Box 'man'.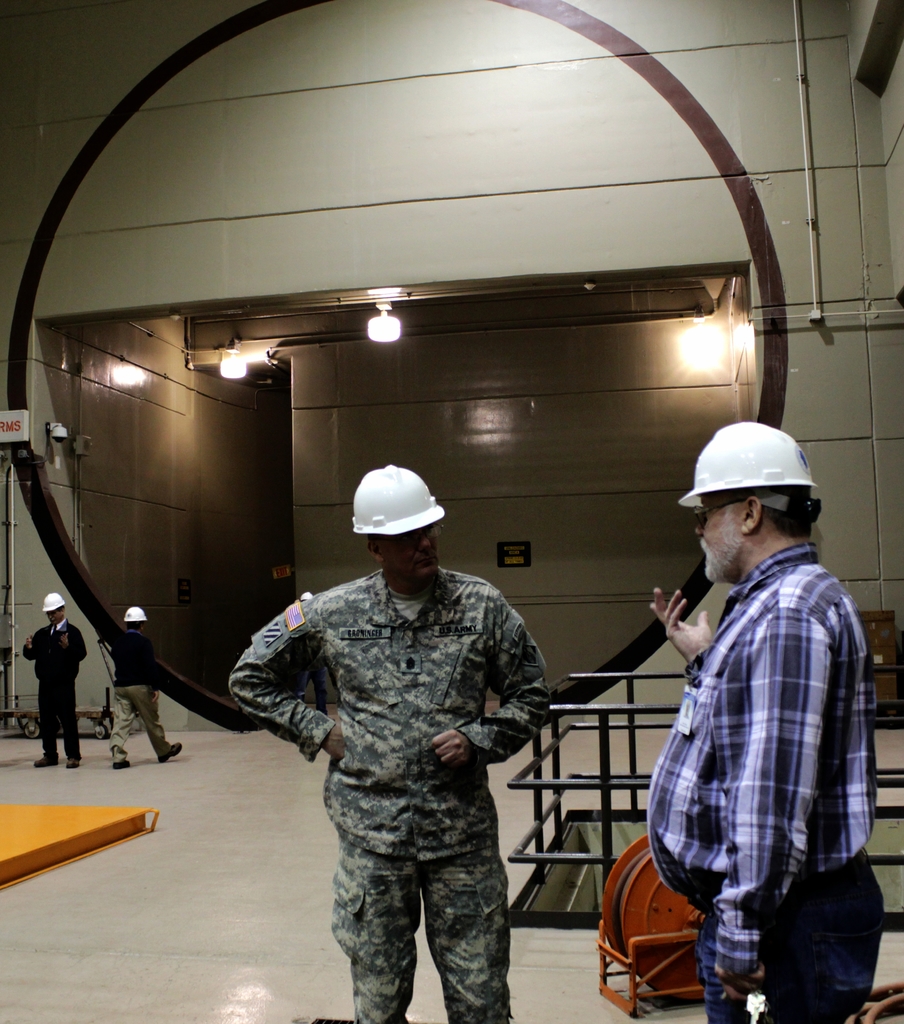
bbox(612, 406, 884, 1023).
